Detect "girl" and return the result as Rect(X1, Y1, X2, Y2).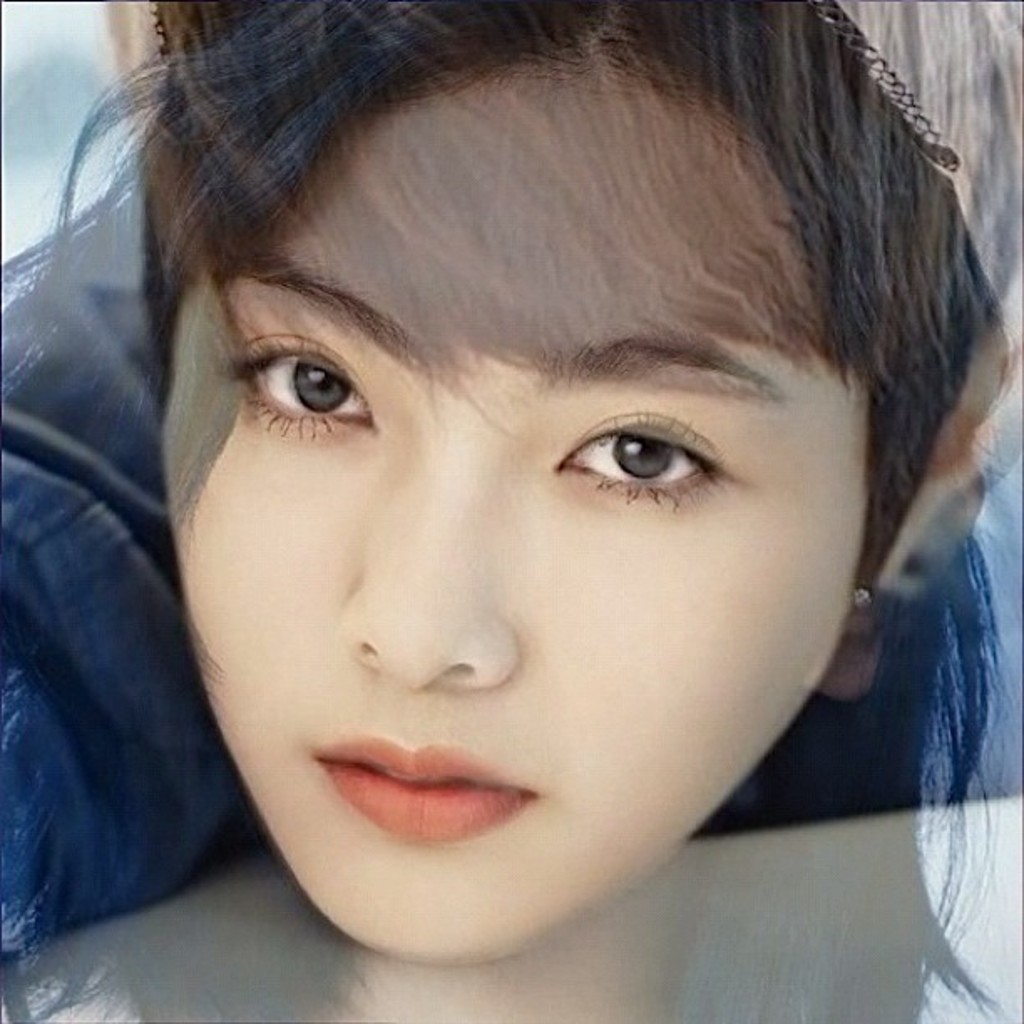
Rect(0, 0, 1022, 982).
